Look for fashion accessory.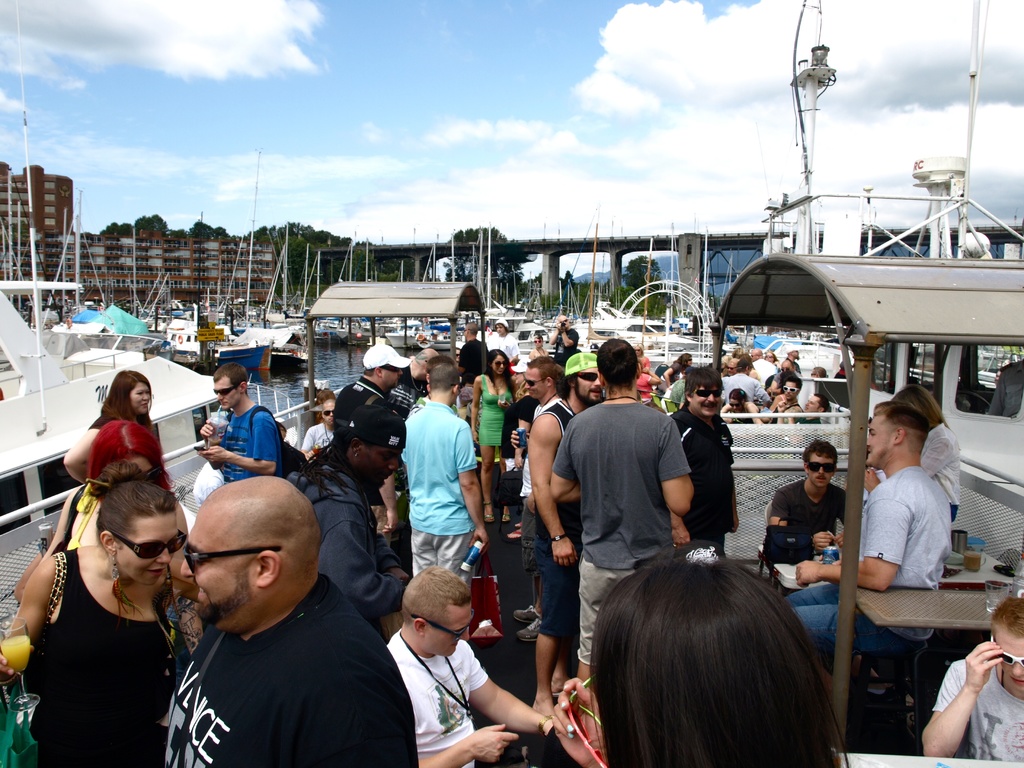
Found: [x1=489, y1=380, x2=504, y2=391].
